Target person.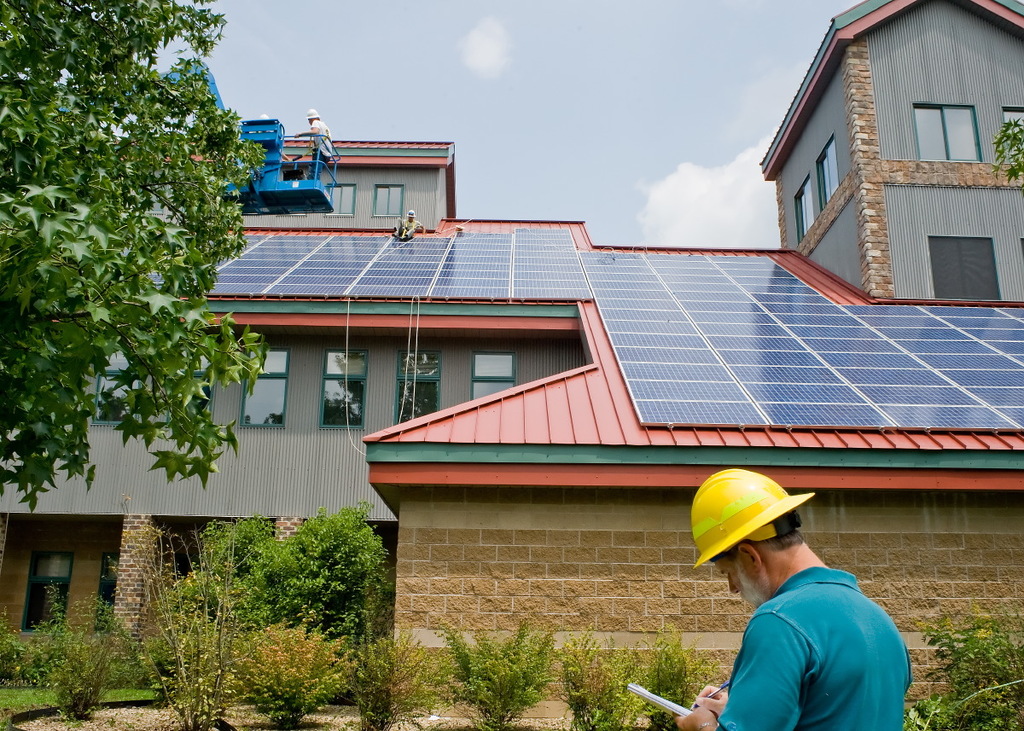
Target region: <bbox>717, 468, 919, 730</bbox>.
